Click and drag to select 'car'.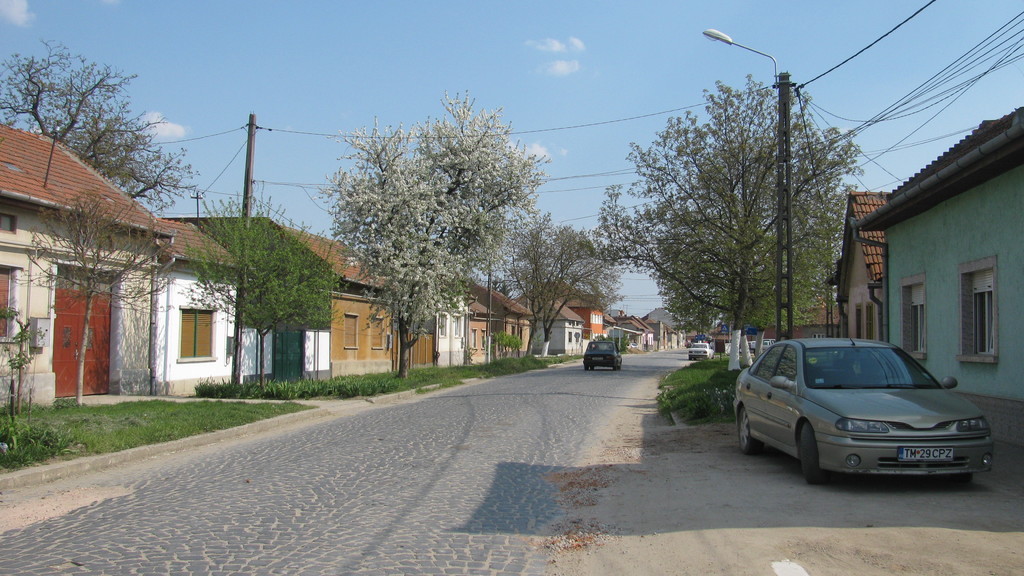
Selection: bbox=[686, 343, 691, 348].
